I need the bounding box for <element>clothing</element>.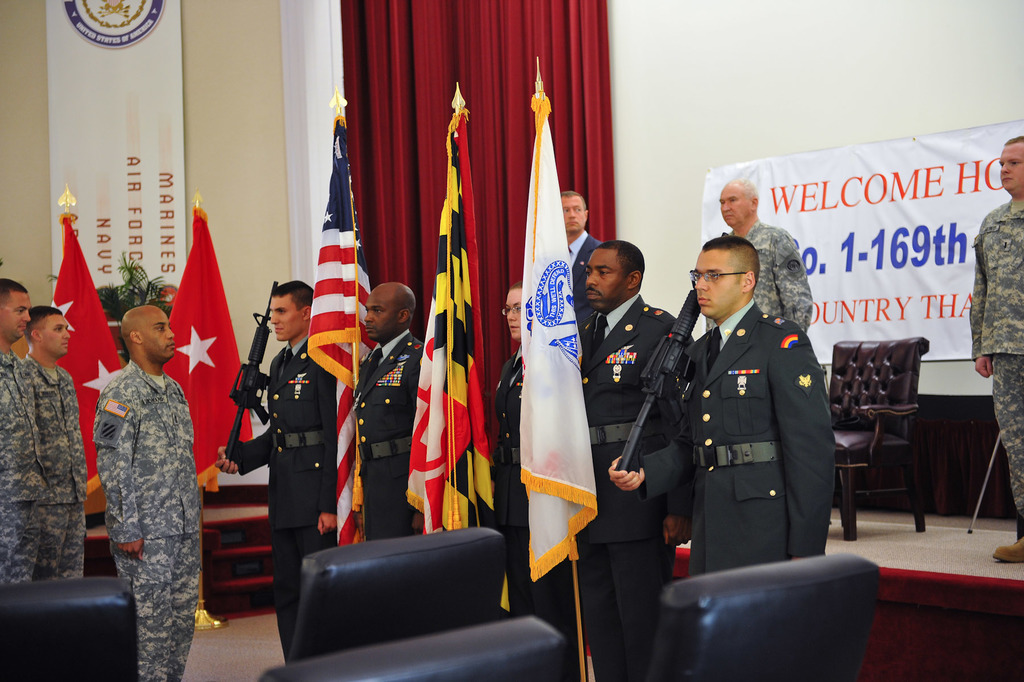
Here it is: bbox=(637, 300, 838, 578).
